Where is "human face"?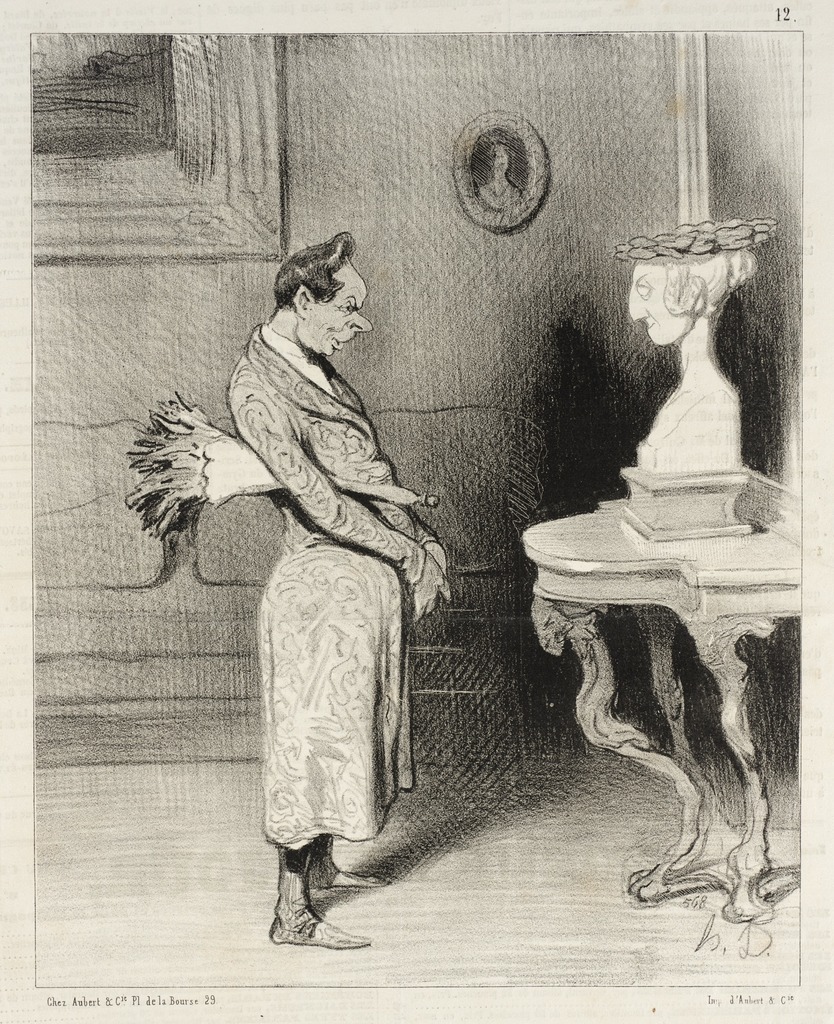
496 150 509 174.
